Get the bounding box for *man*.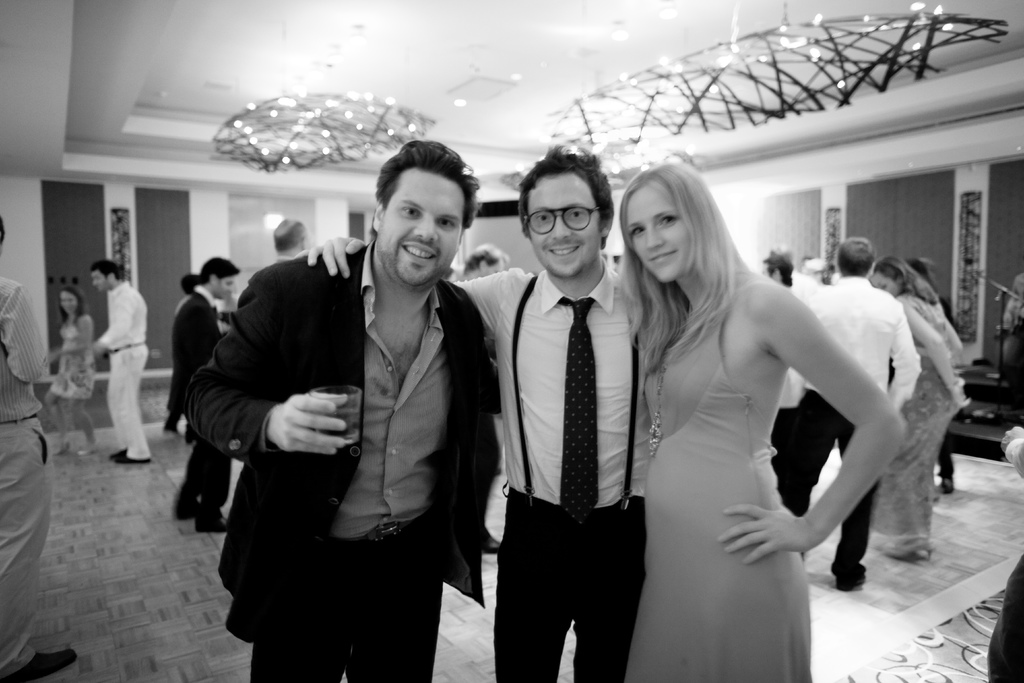
{"left": 795, "top": 233, "right": 920, "bottom": 587}.
